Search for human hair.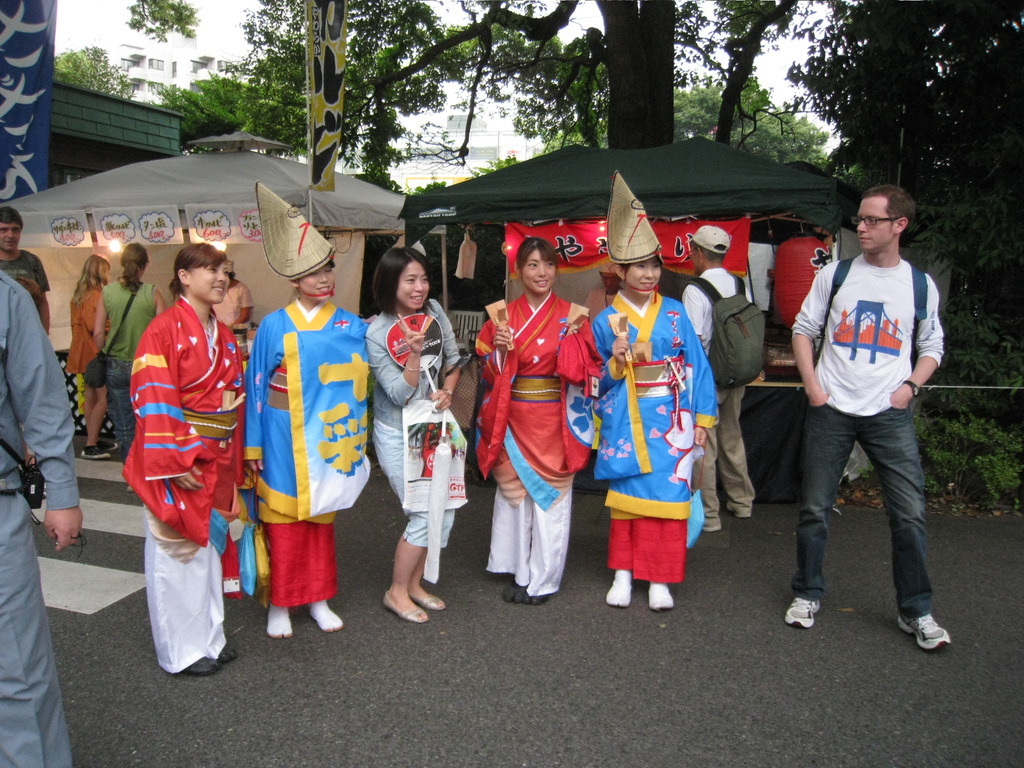
Found at box(0, 204, 26, 228).
